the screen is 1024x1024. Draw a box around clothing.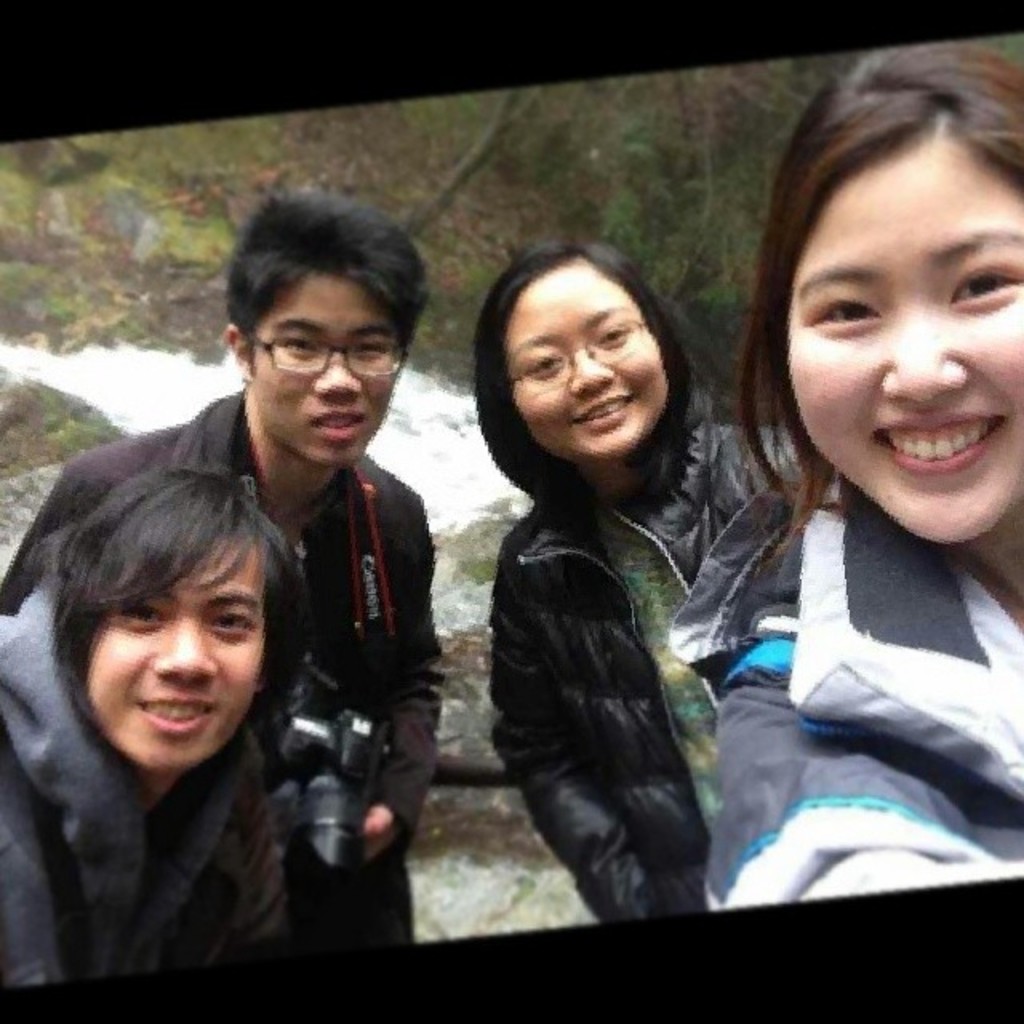
x1=490, y1=408, x2=806, y2=915.
